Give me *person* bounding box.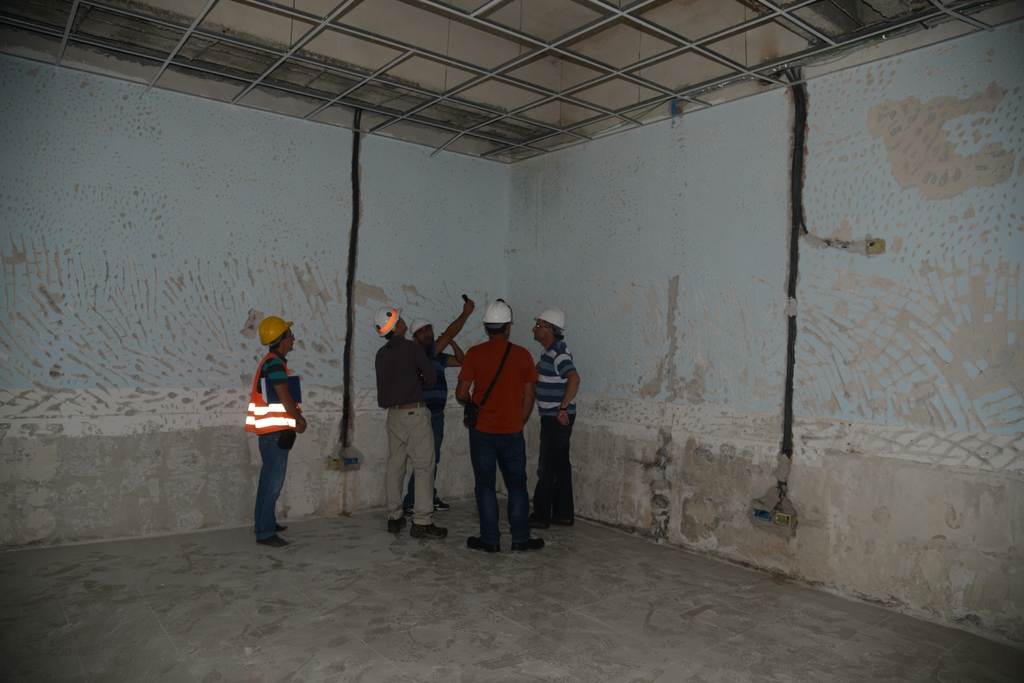
535 310 574 526.
